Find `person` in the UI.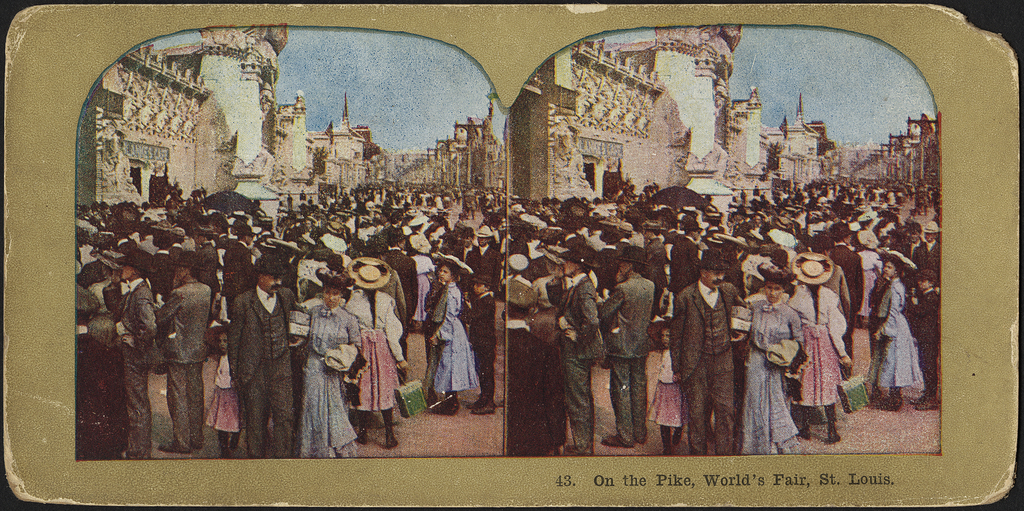
UI element at pyautogui.locateOnScreen(737, 263, 806, 454).
